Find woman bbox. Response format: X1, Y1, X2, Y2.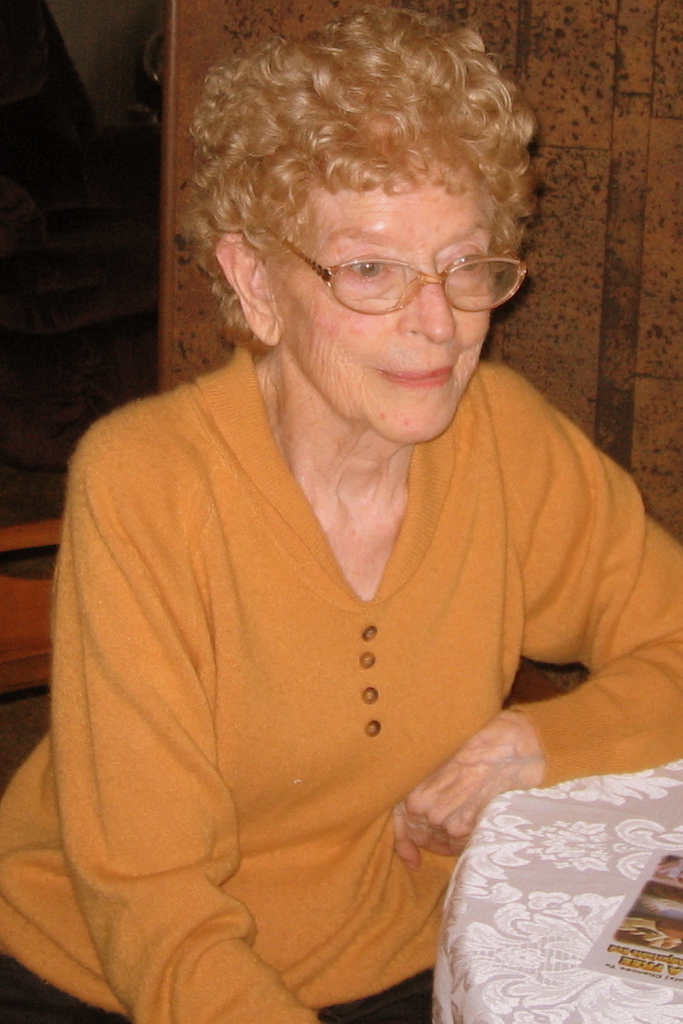
8, 8, 649, 1023.
